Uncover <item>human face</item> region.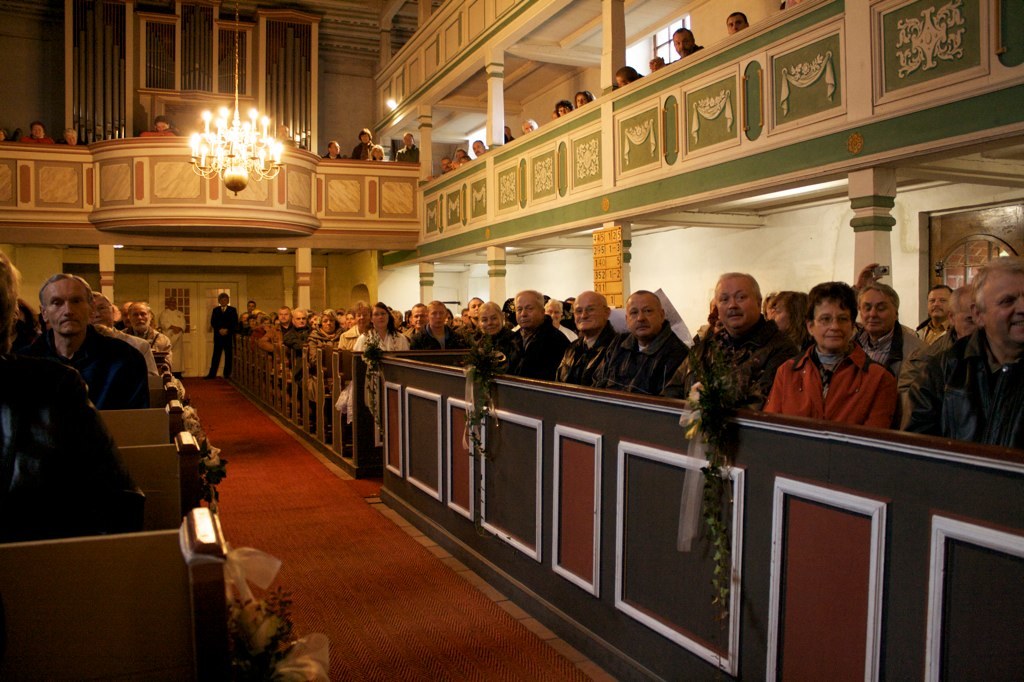
Uncovered: 712/315/723/335.
